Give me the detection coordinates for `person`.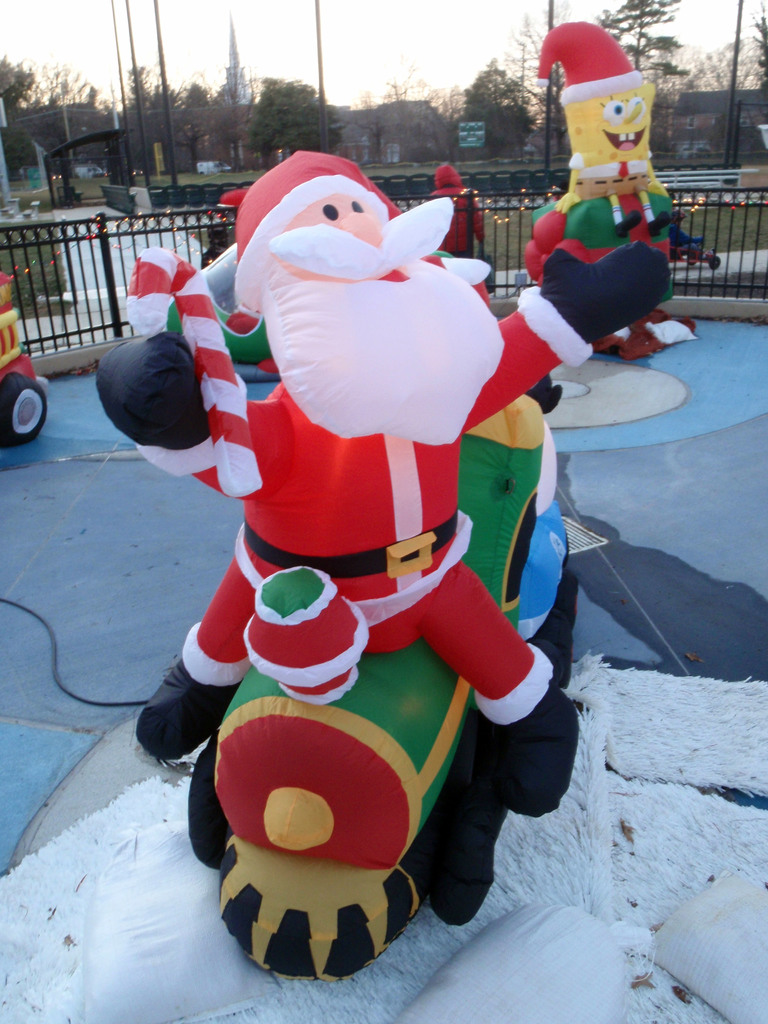
pyautogui.locateOnScreen(518, 84, 684, 364).
